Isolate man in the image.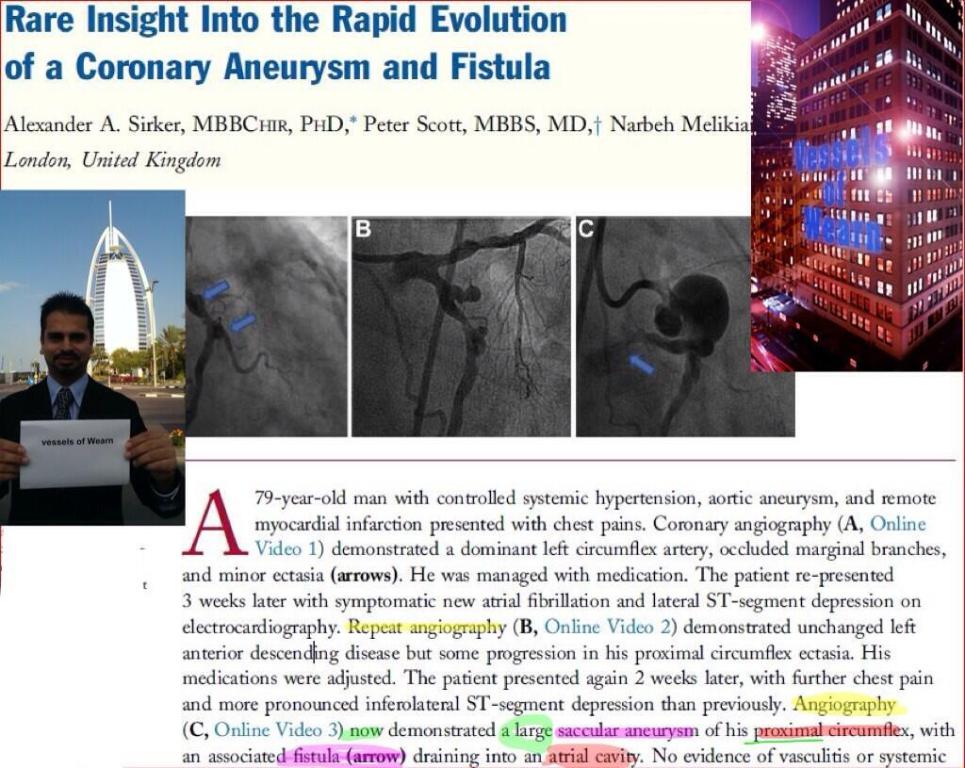
Isolated region: [left=8, top=287, right=163, bottom=521].
